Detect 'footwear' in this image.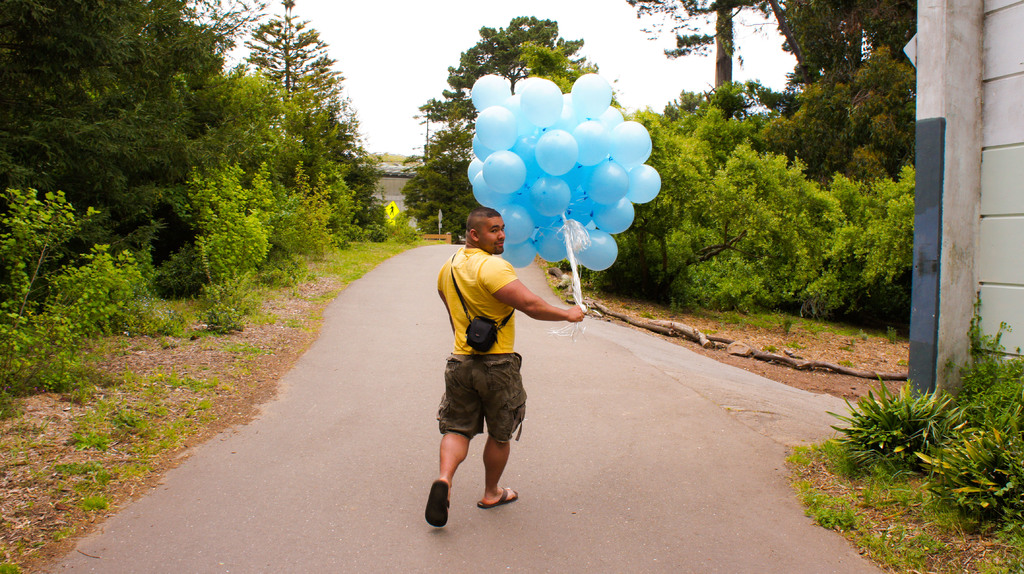
Detection: 422,452,472,524.
